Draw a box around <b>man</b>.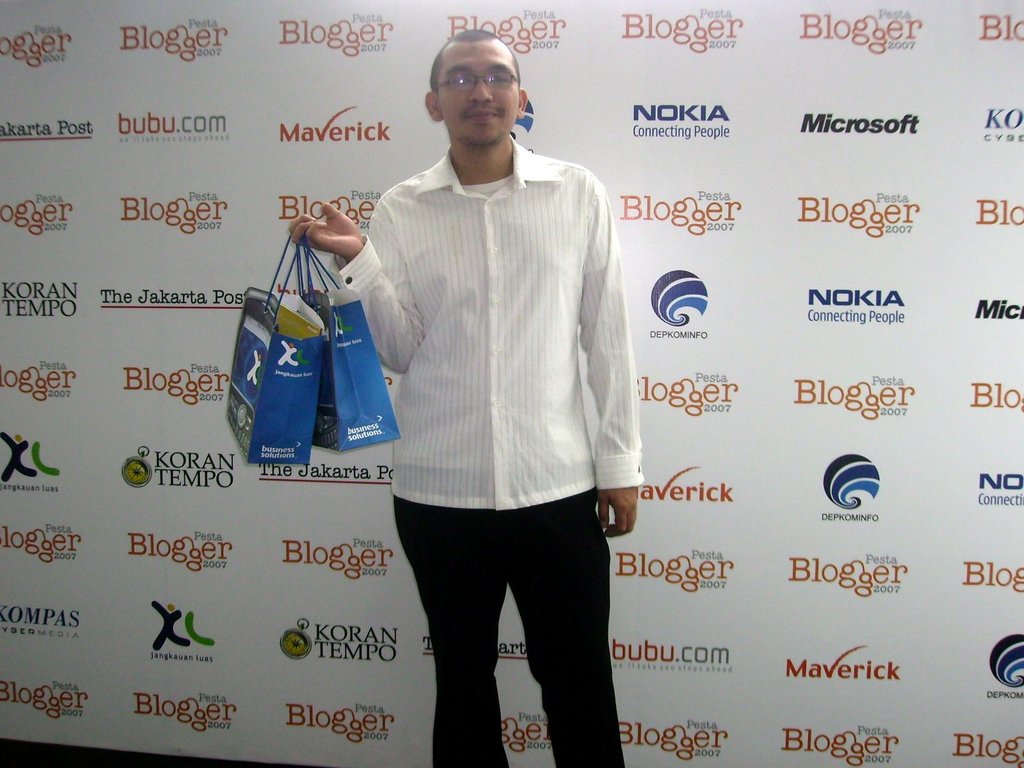
301, 42, 647, 737.
